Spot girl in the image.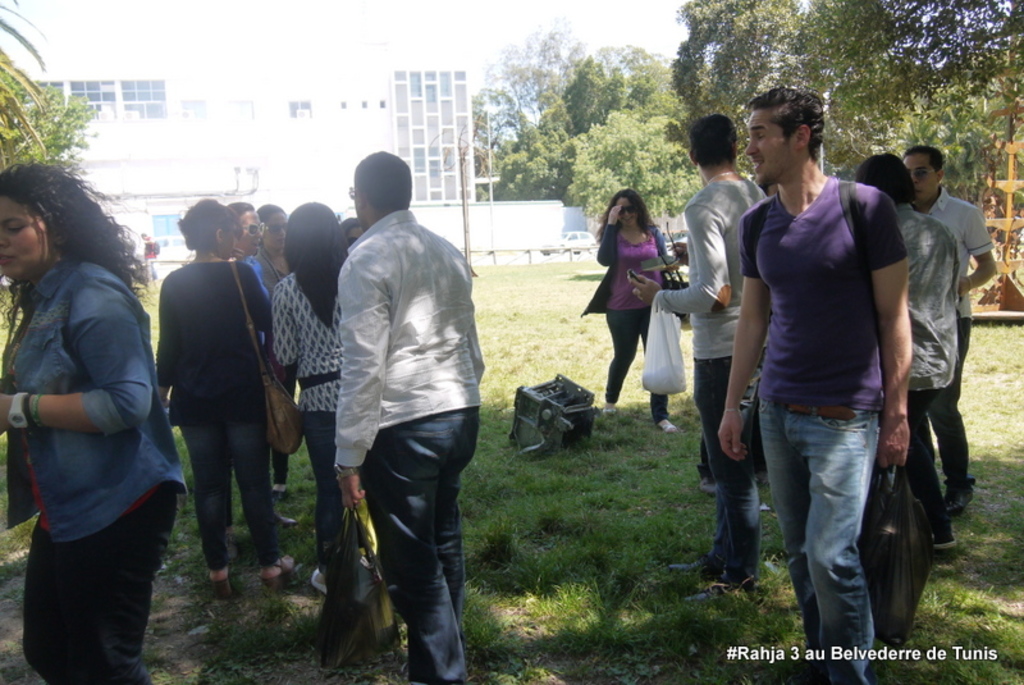
girl found at 155/189/274/581.
